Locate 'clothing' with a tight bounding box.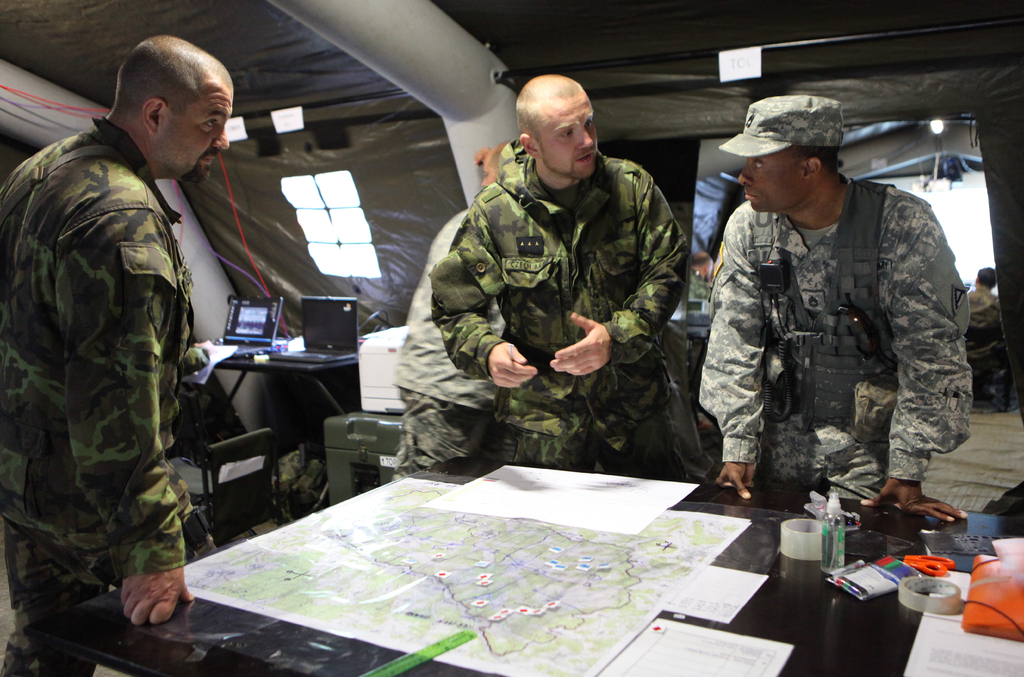
rect(965, 282, 1007, 400).
